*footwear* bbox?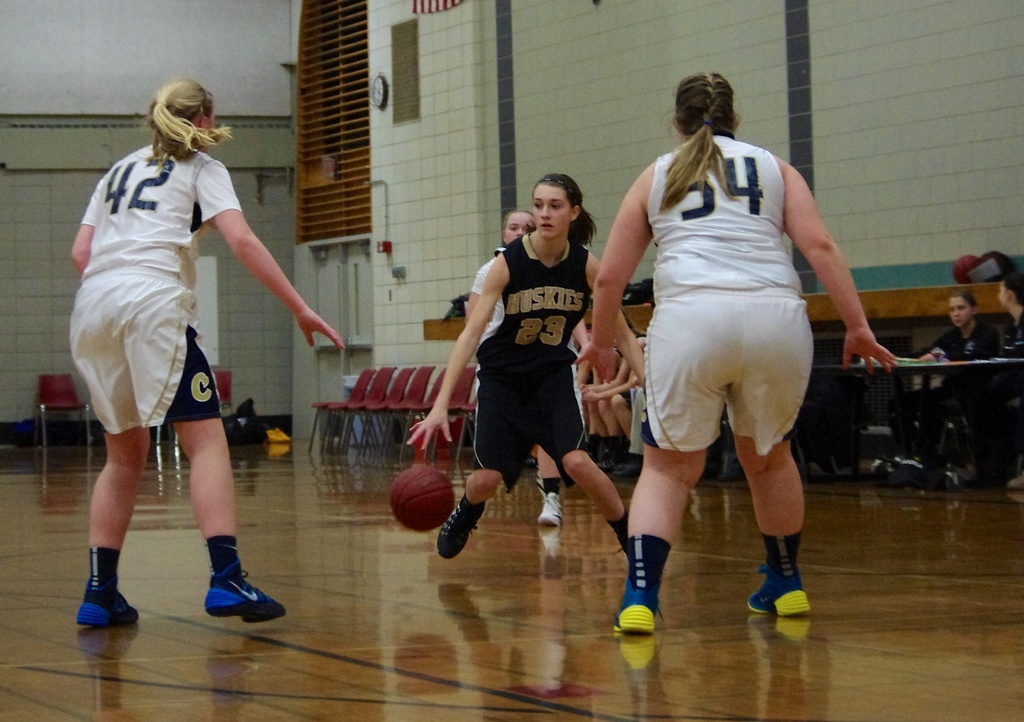
select_region(536, 490, 564, 527)
